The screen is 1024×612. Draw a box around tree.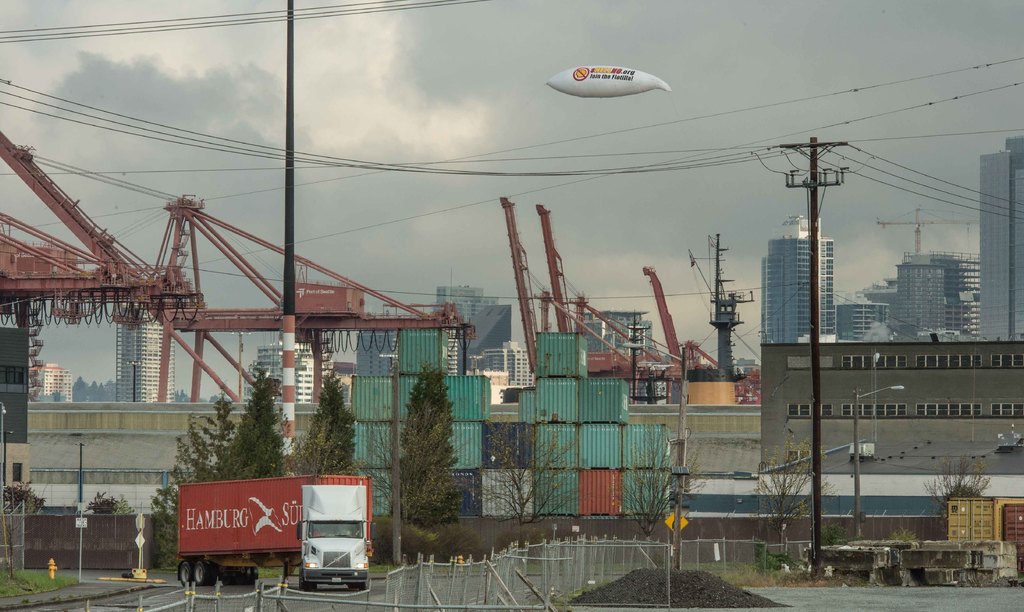
152/365/294/576.
